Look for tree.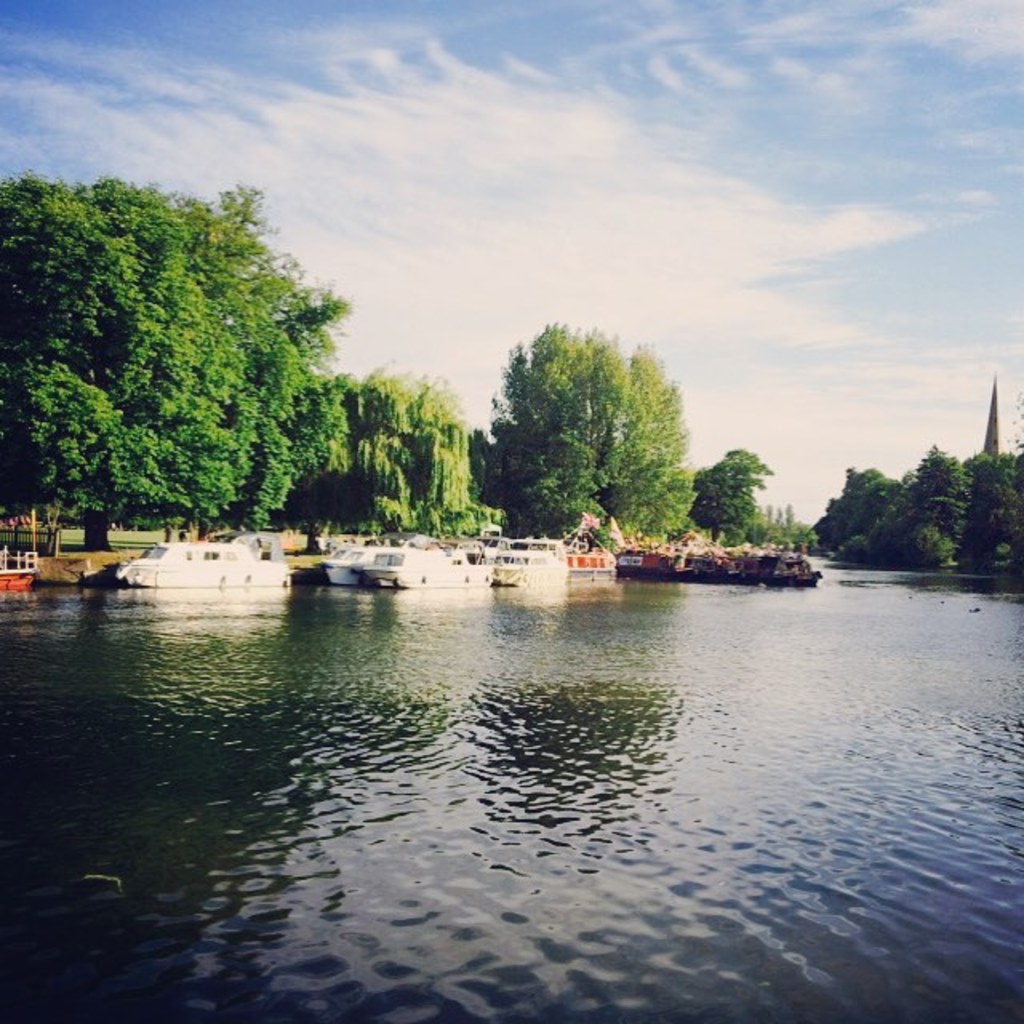
Found: detection(0, 170, 360, 554).
